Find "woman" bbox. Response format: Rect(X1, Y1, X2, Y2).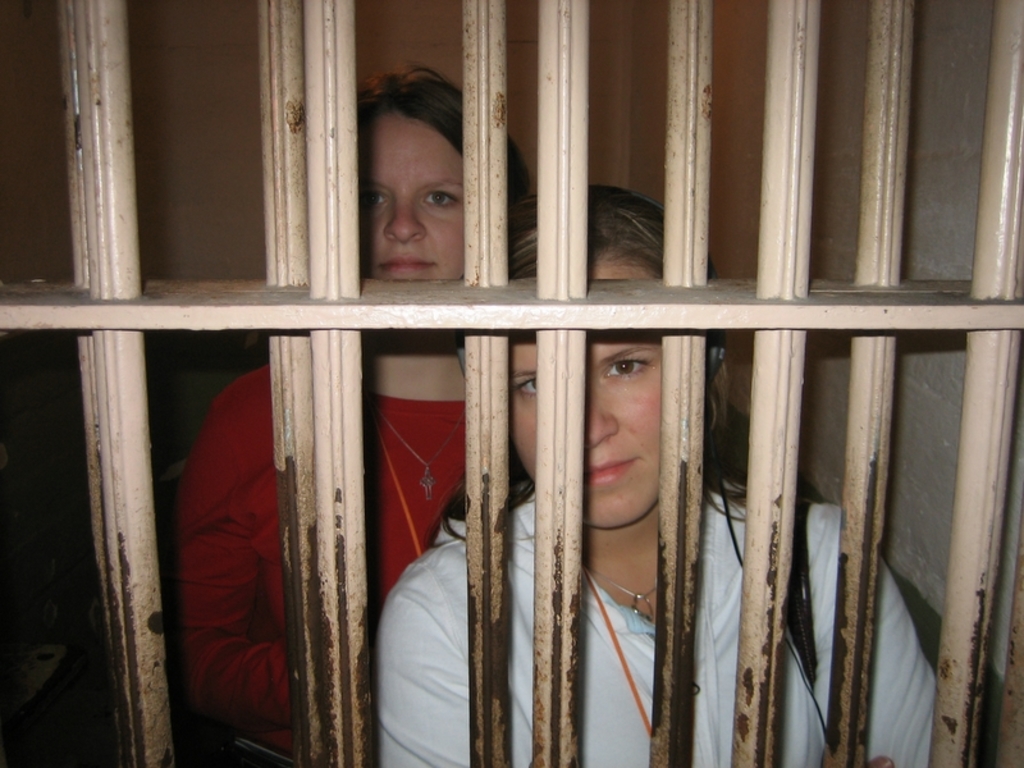
Rect(372, 182, 941, 767).
